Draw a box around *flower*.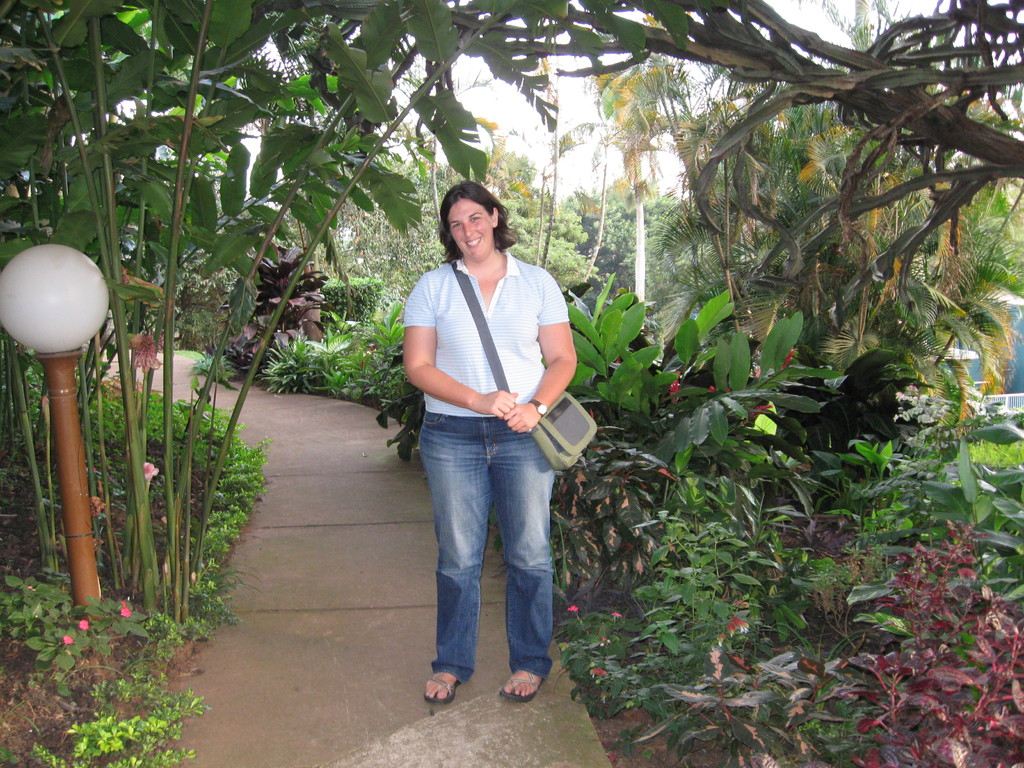
rect(62, 636, 76, 648).
